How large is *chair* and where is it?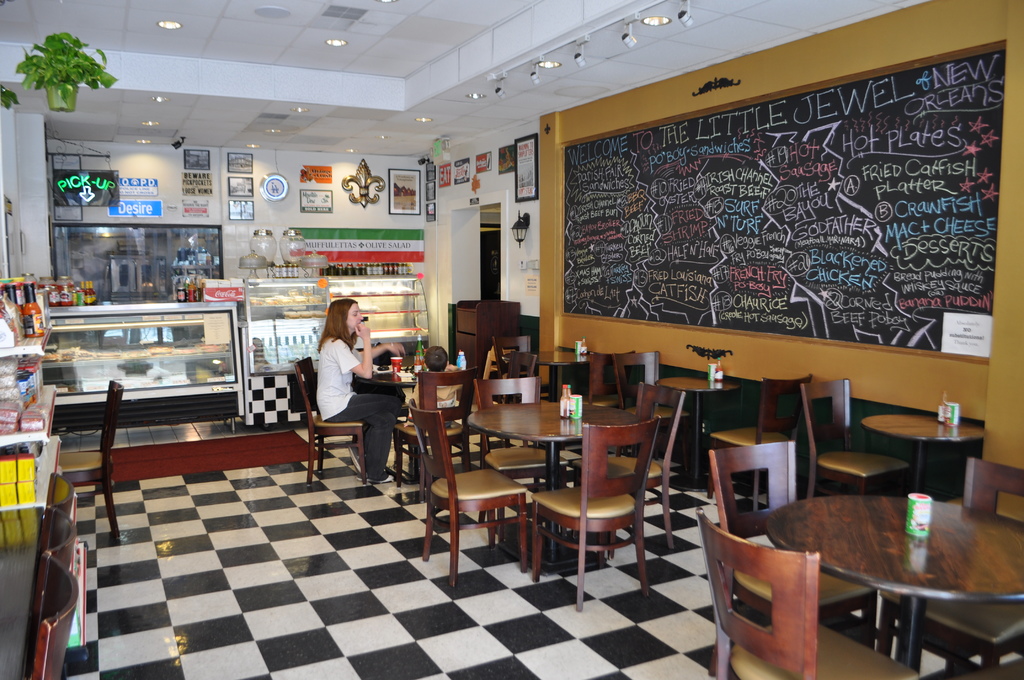
Bounding box: Rect(38, 508, 79, 569).
